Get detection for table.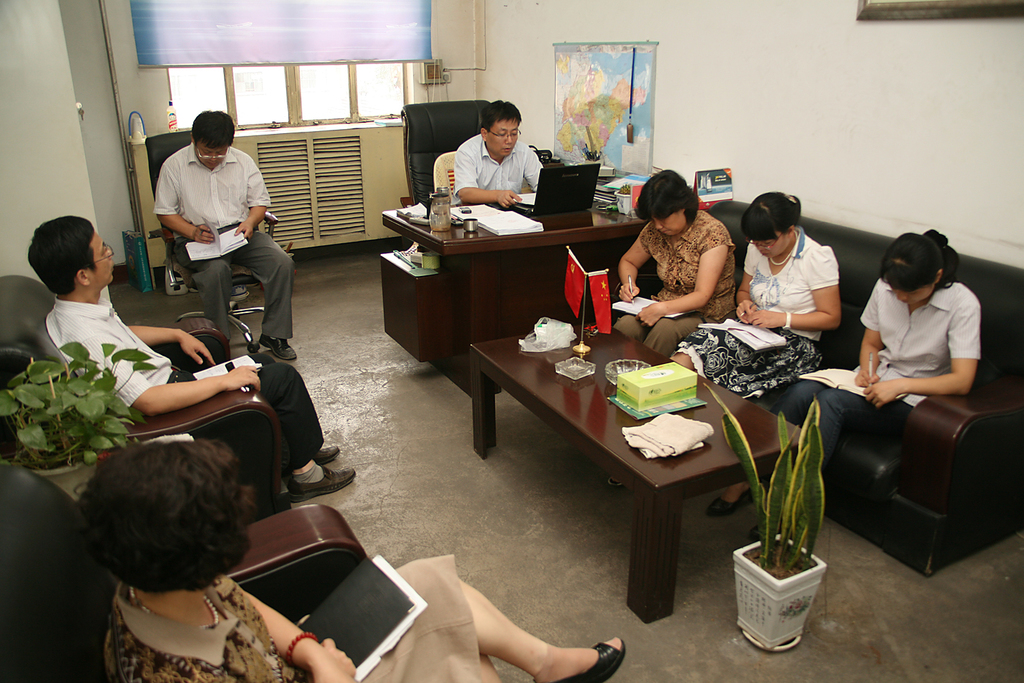
Detection: [466,303,835,639].
